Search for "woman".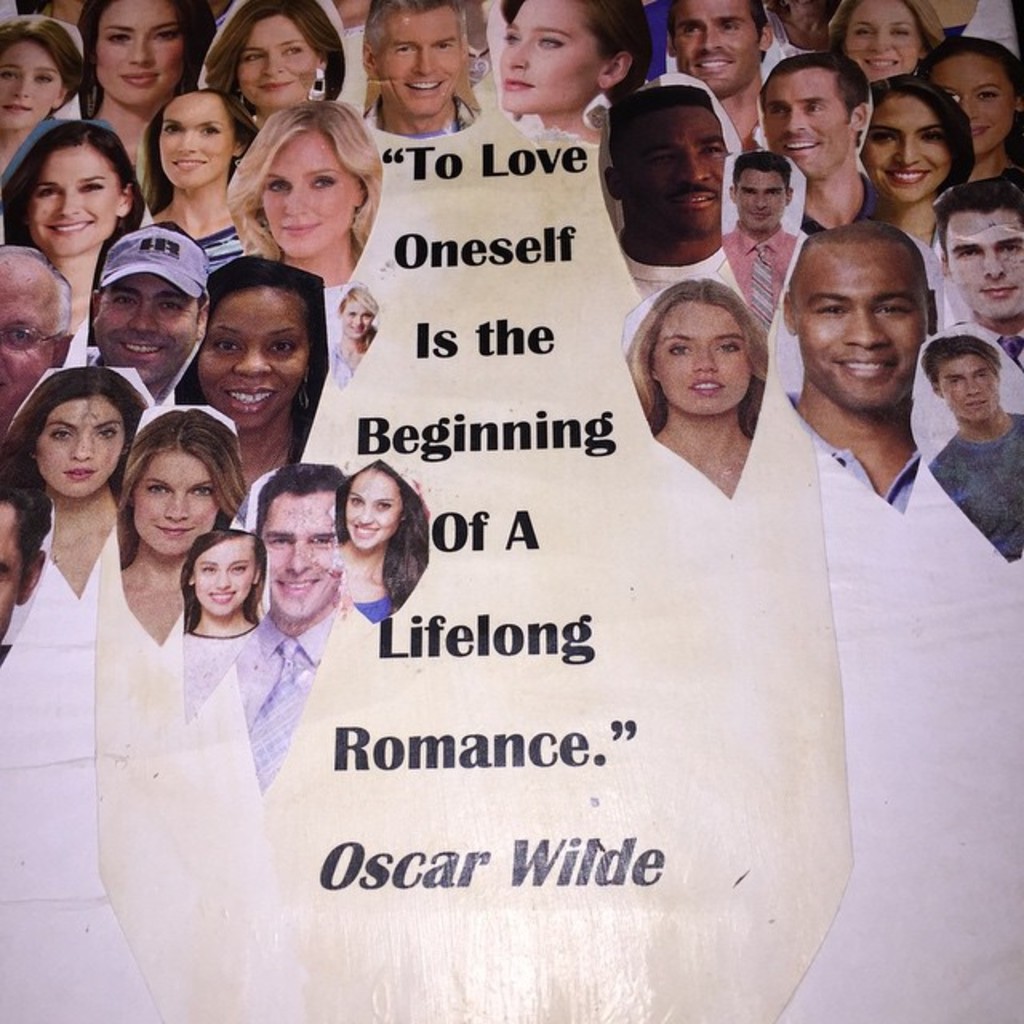
Found at <box>856,70,974,245</box>.
